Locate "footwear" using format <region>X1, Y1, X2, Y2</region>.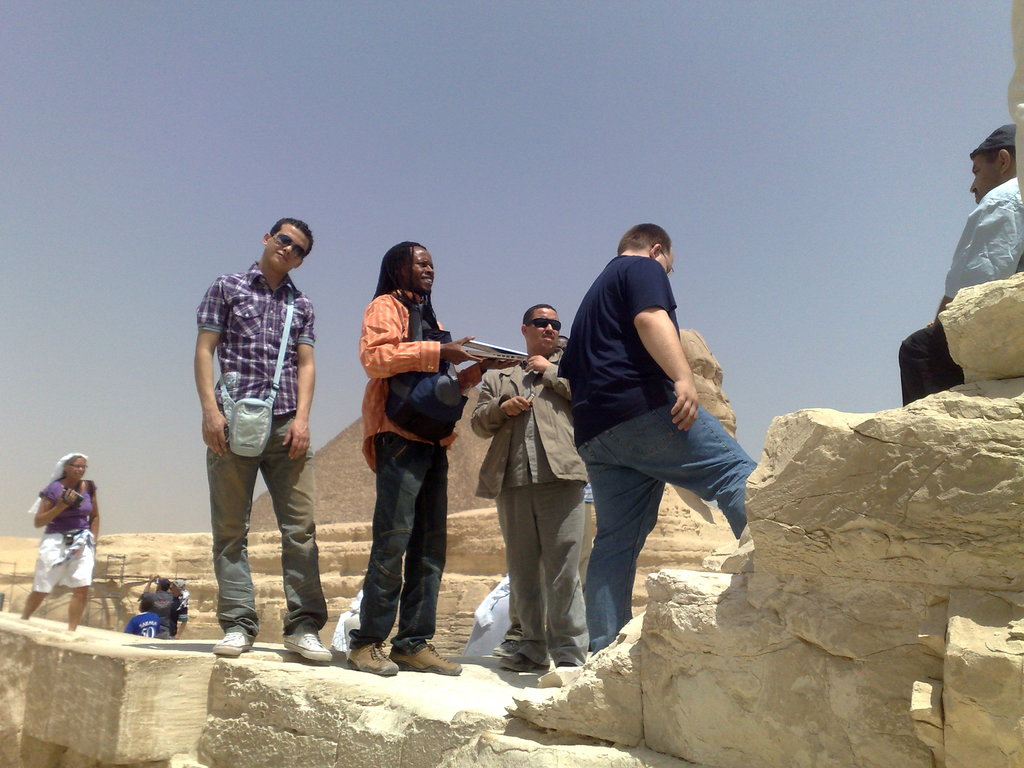
<region>500, 653, 548, 674</region>.
